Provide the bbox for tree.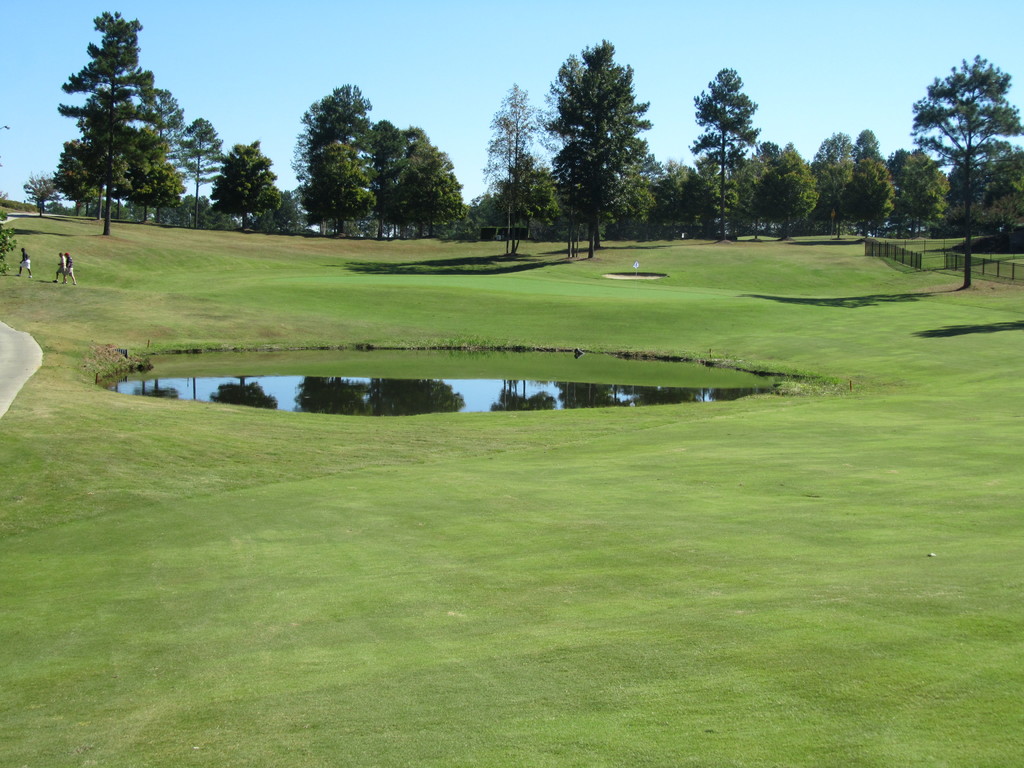
crop(168, 111, 228, 225).
